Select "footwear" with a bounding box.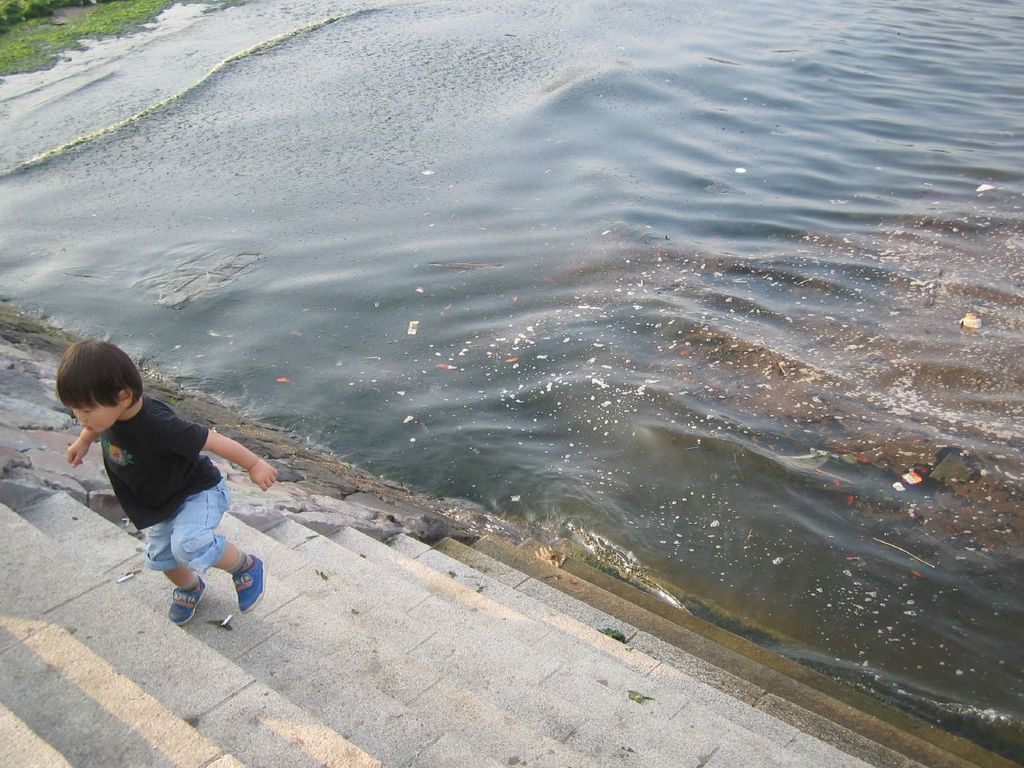
227:552:274:618.
